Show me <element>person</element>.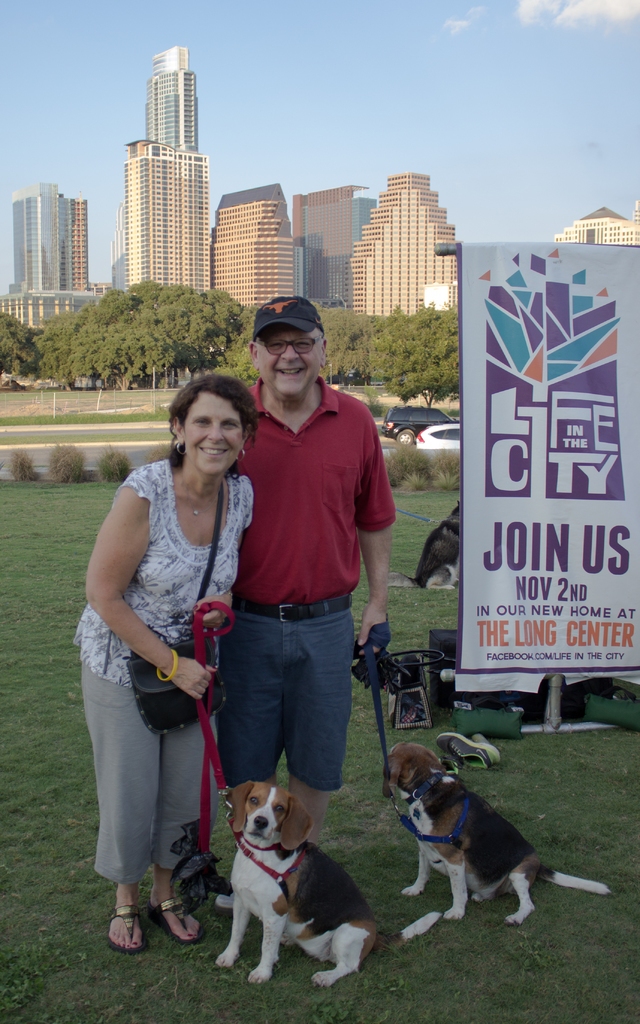
<element>person</element> is here: 74, 374, 255, 956.
